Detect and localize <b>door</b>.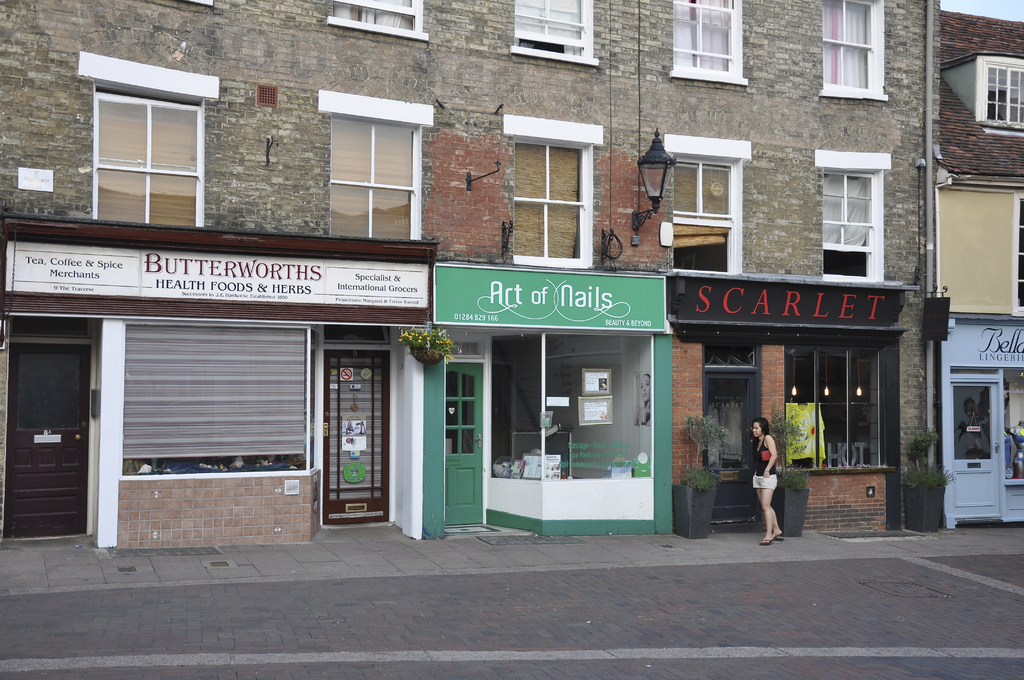
Localized at 707/357/786/528.
